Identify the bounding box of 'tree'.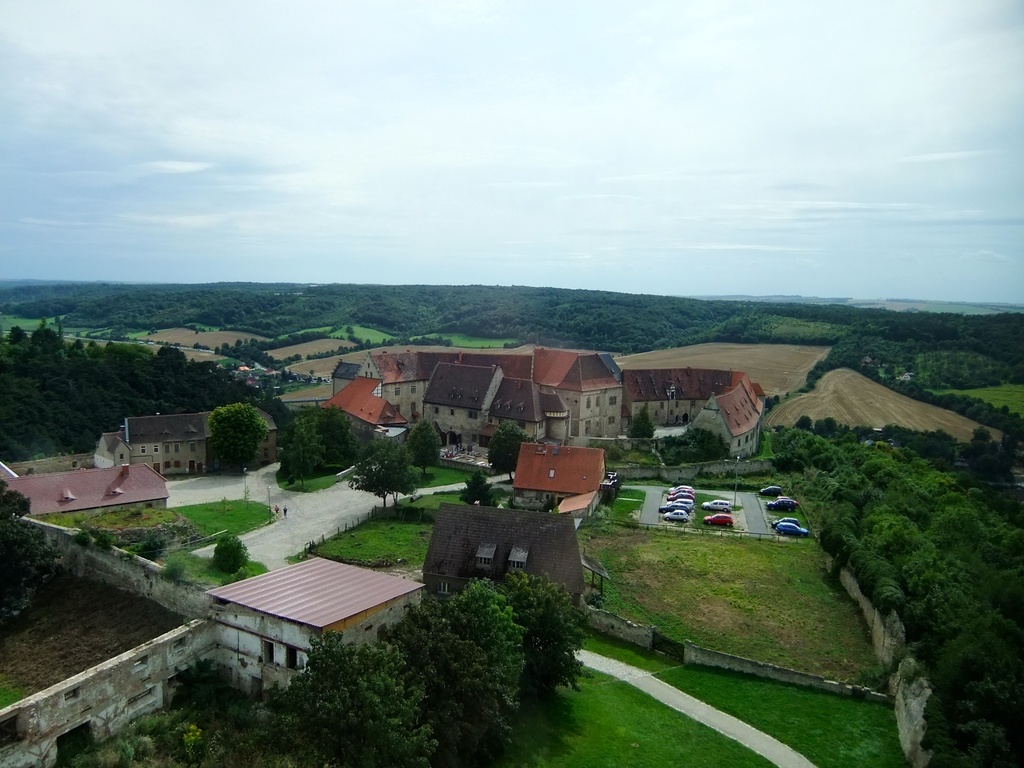
(left=652, top=426, right=724, bottom=465).
